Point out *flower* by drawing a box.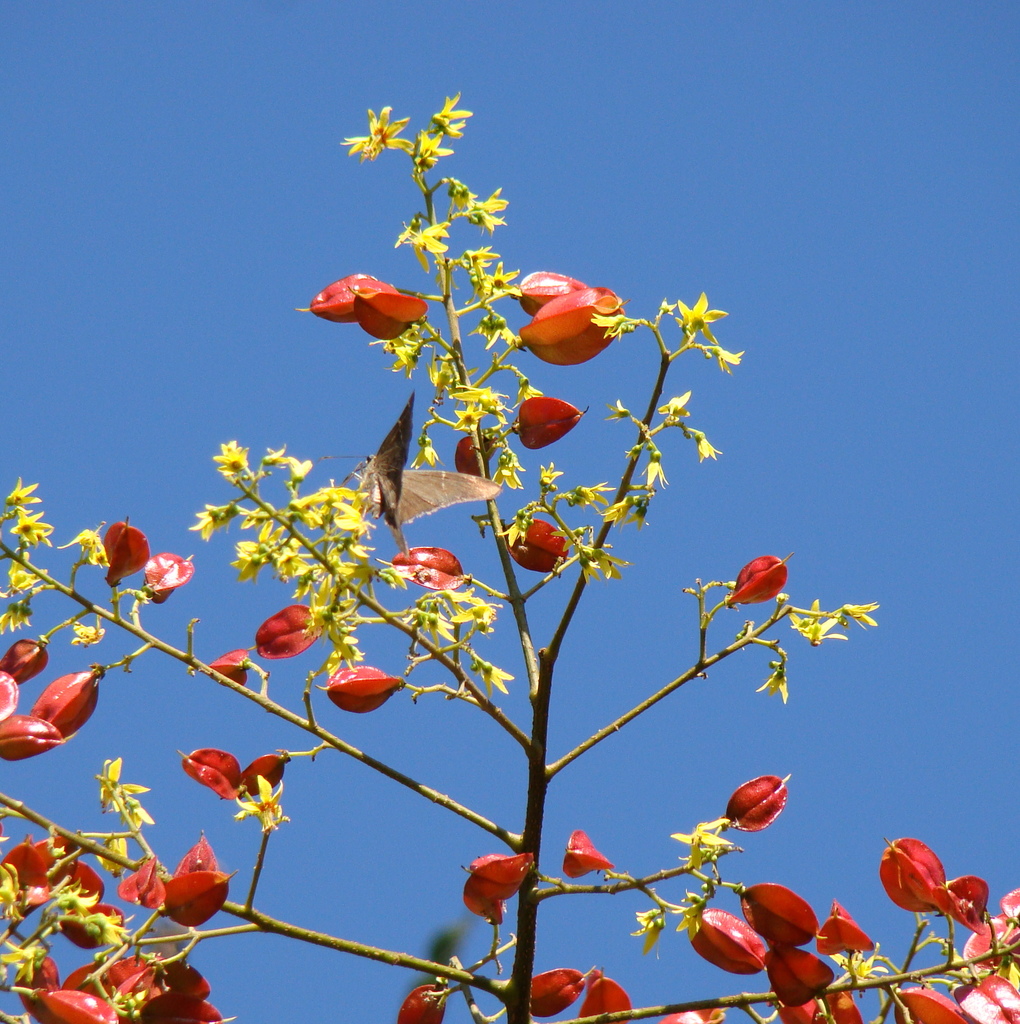
x1=397 y1=980 x2=448 y2=1023.
